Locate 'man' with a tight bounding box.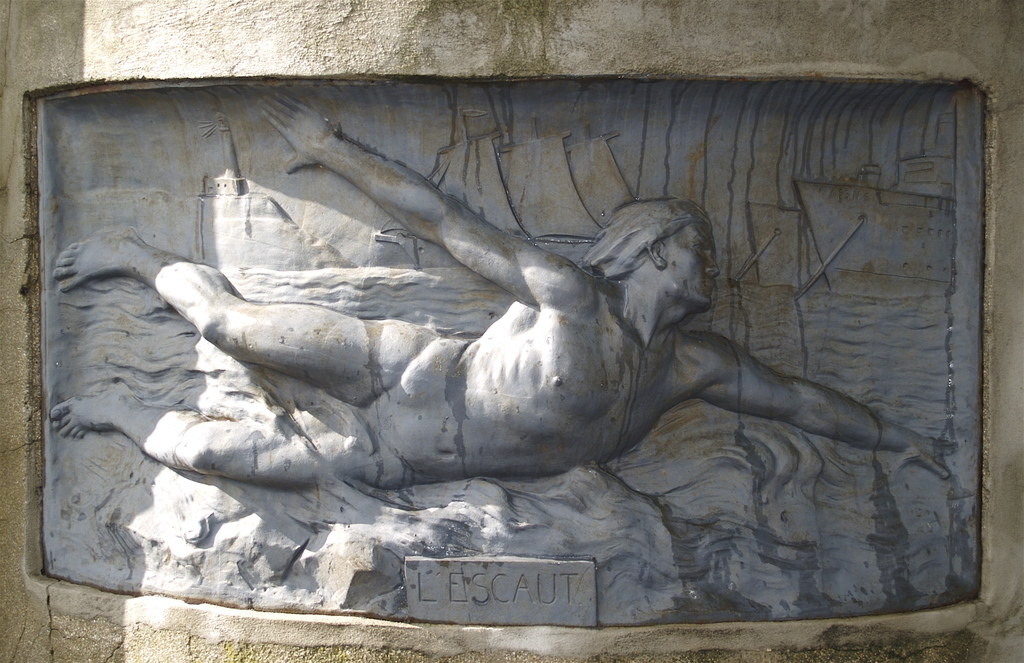
bbox=(33, 80, 967, 500).
